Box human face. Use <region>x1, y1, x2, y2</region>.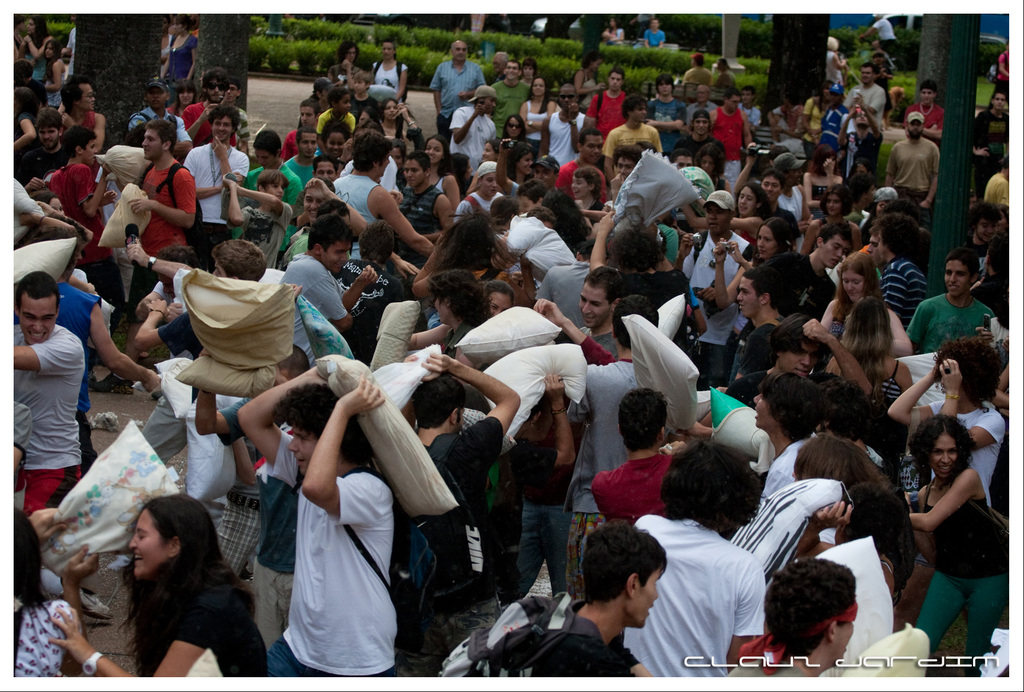
<region>558, 90, 576, 109</region>.
